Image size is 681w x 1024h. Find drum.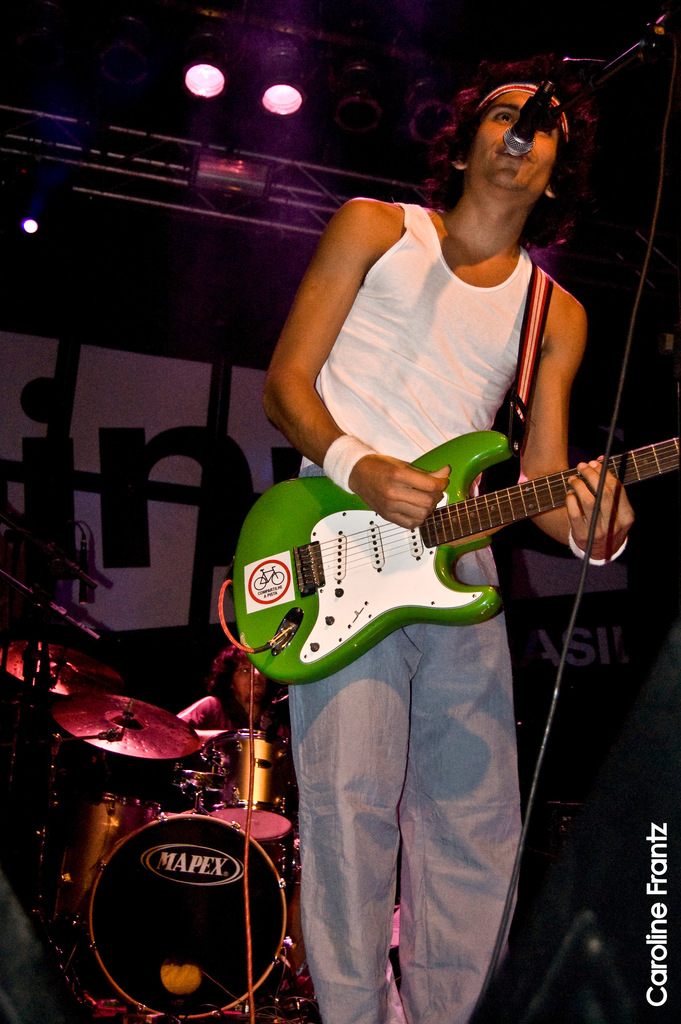
left=219, top=728, right=289, bottom=812.
